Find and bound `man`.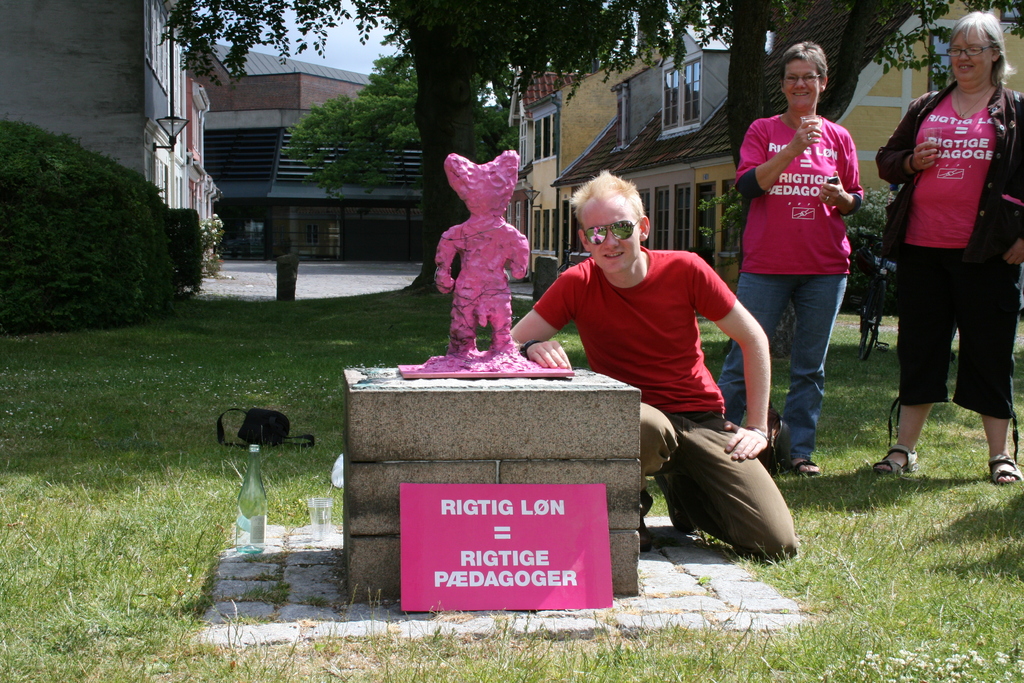
Bound: box(735, 40, 863, 481).
